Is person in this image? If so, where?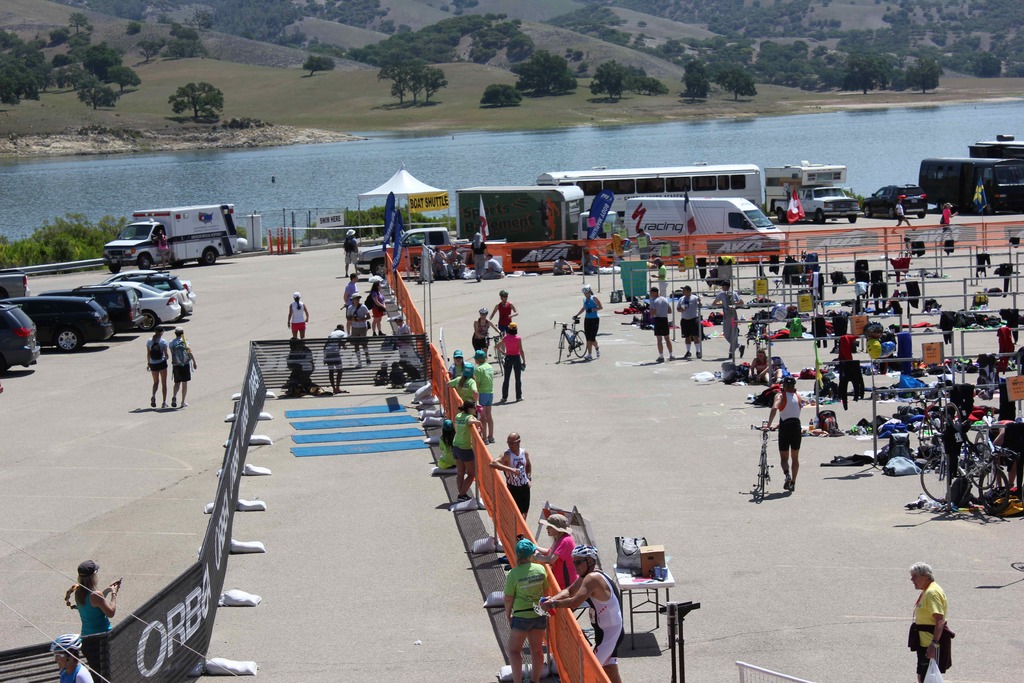
Yes, at detection(764, 374, 803, 488).
